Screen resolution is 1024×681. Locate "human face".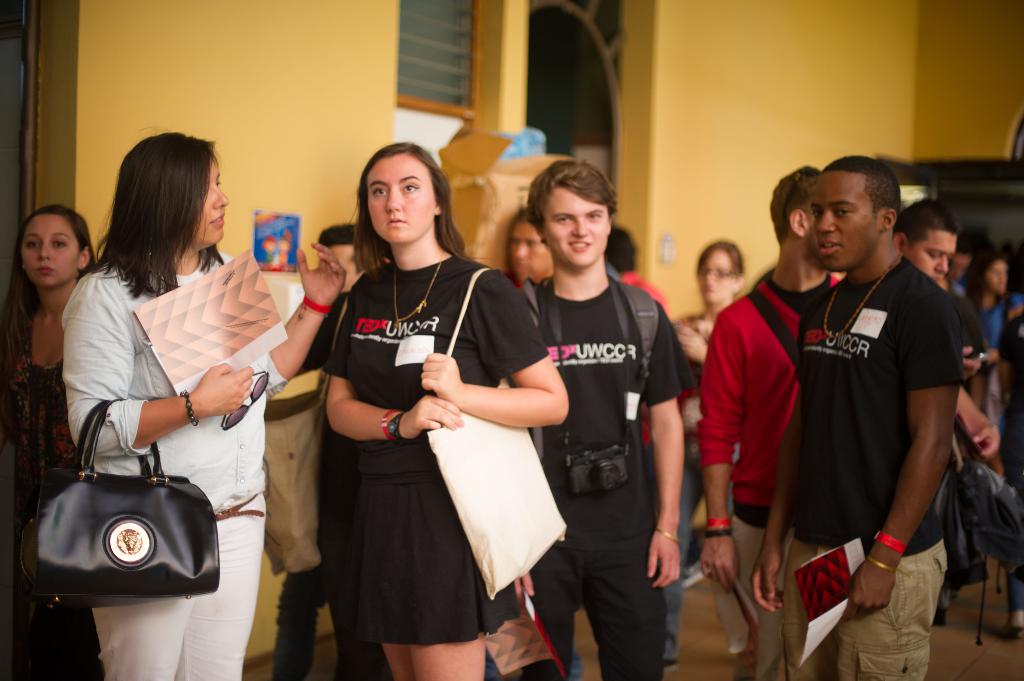
bbox(699, 248, 732, 298).
